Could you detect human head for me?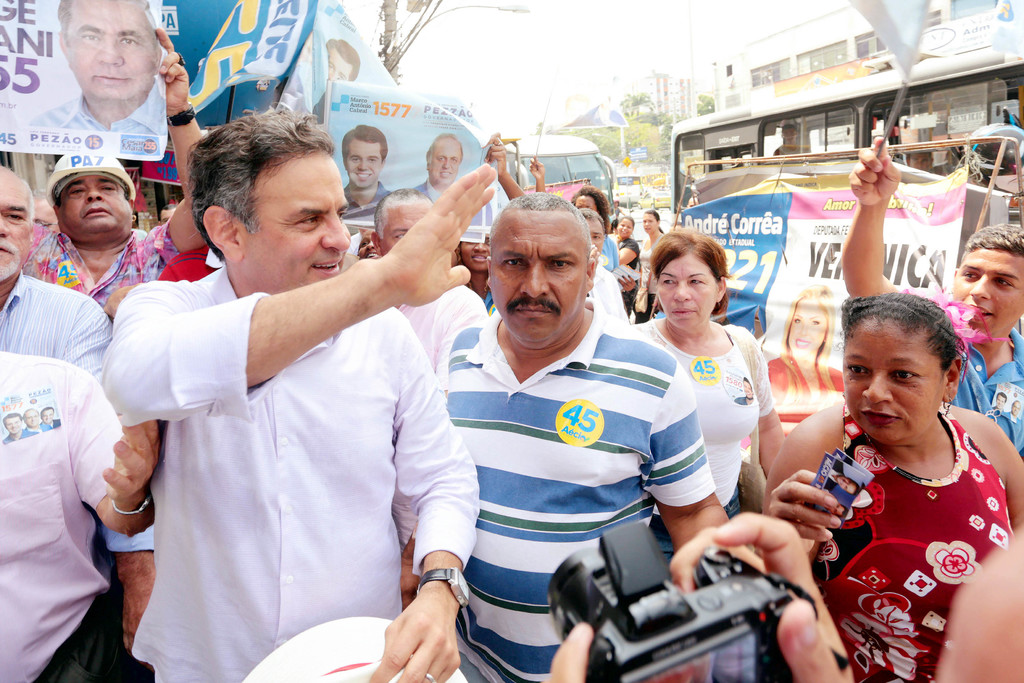
Detection result: [left=322, top=38, right=358, bottom=81].
